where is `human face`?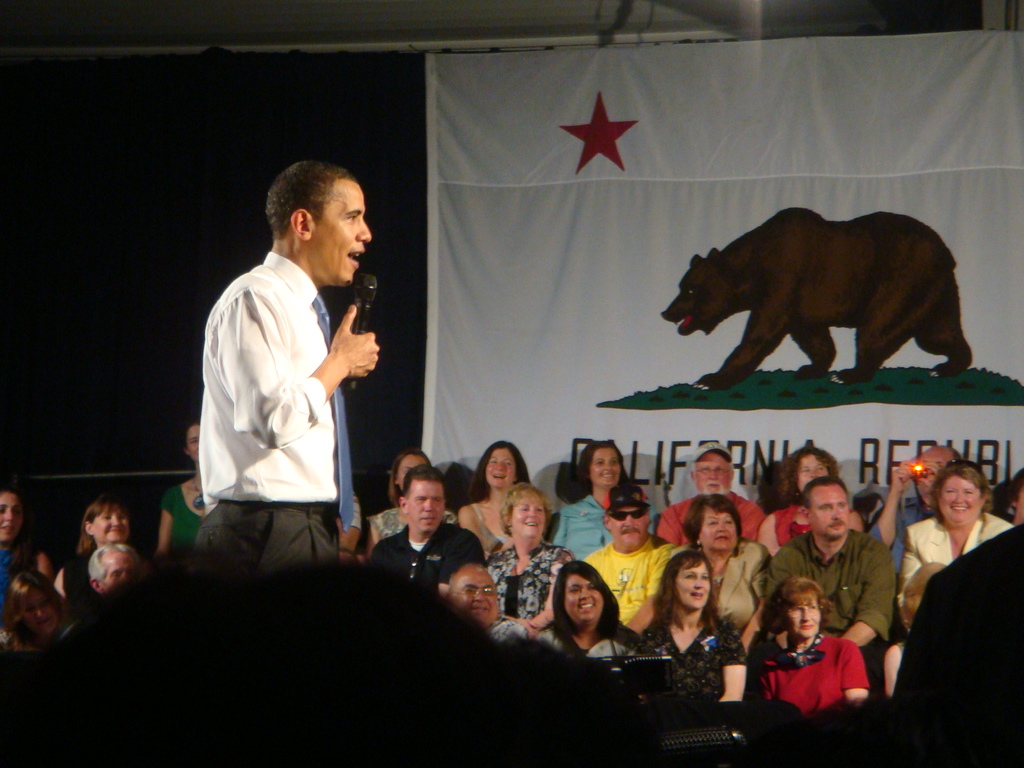
79, 500, 128, 543.
